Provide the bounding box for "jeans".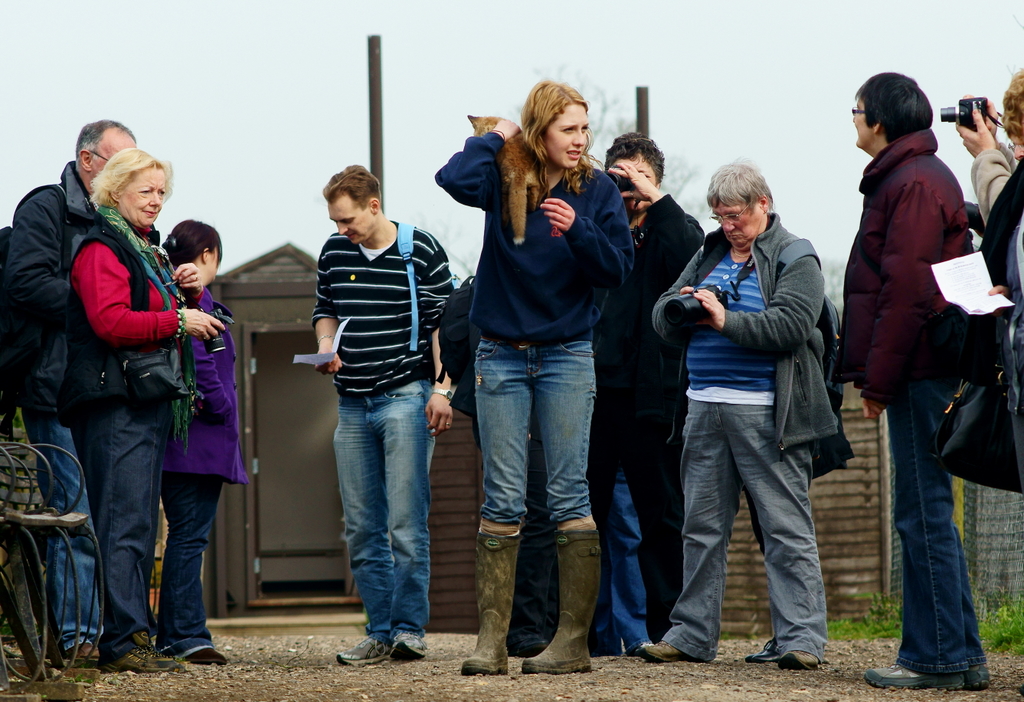
{"x1": 603, "y1": 478, "x2": 651, "y2": 650}.
